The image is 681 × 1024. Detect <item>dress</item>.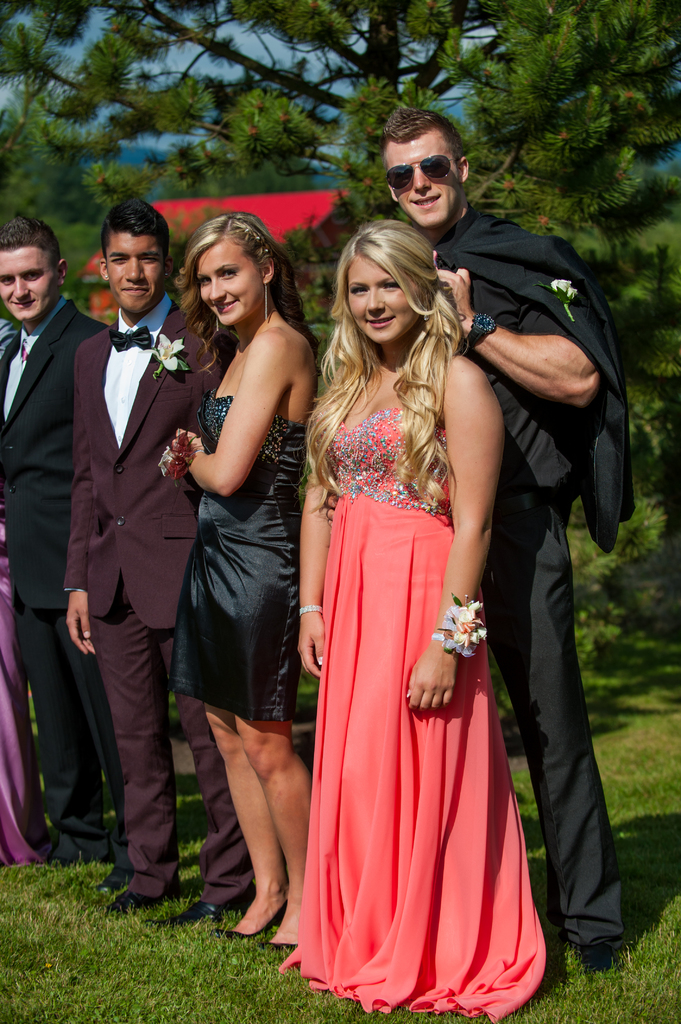
Detection: box=[271, 391, 553, 1012].
